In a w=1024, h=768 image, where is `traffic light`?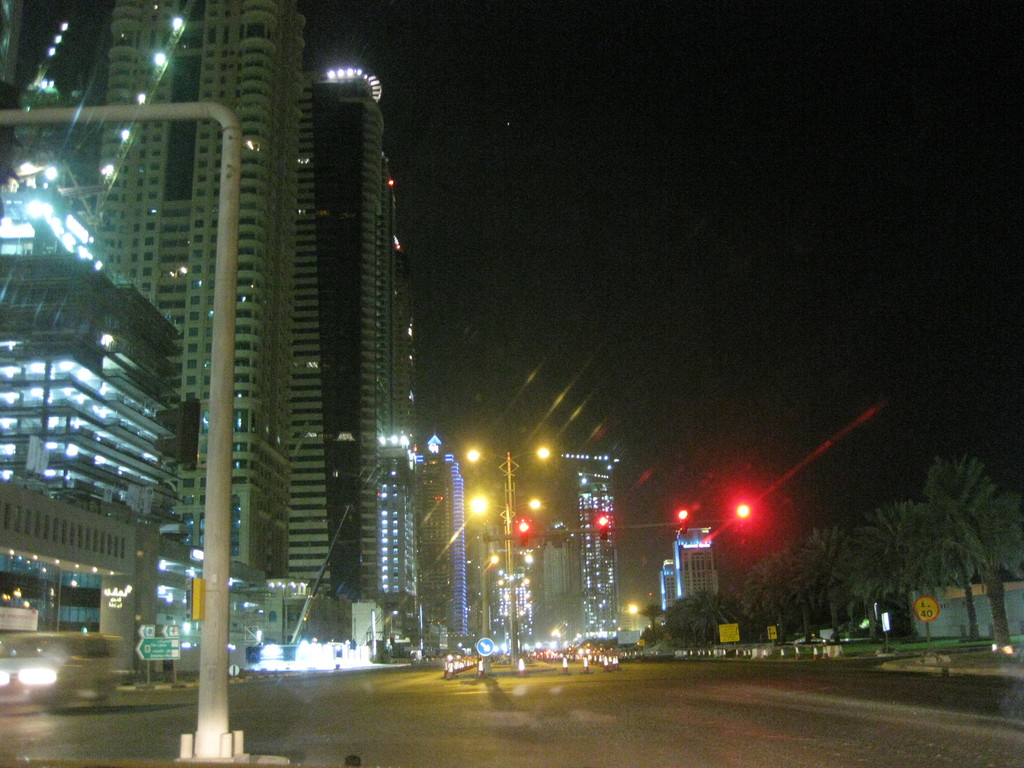
x1=595, y1=511, x2=611, y2=543.
